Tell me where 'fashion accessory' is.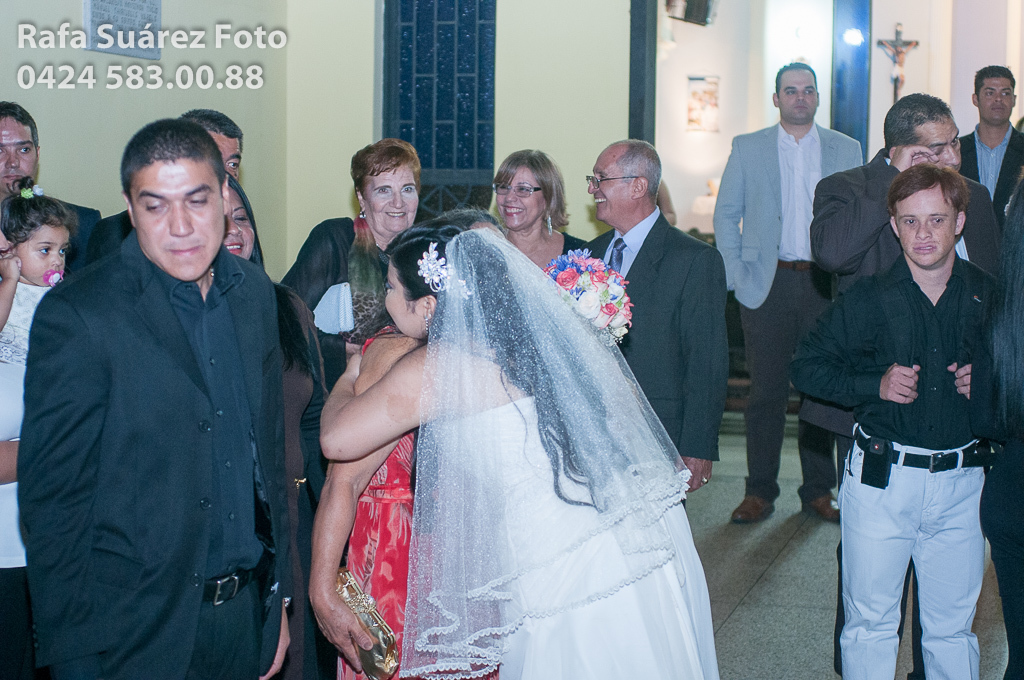
'fashion accessory' is at region(356, 203, 366, 219).
